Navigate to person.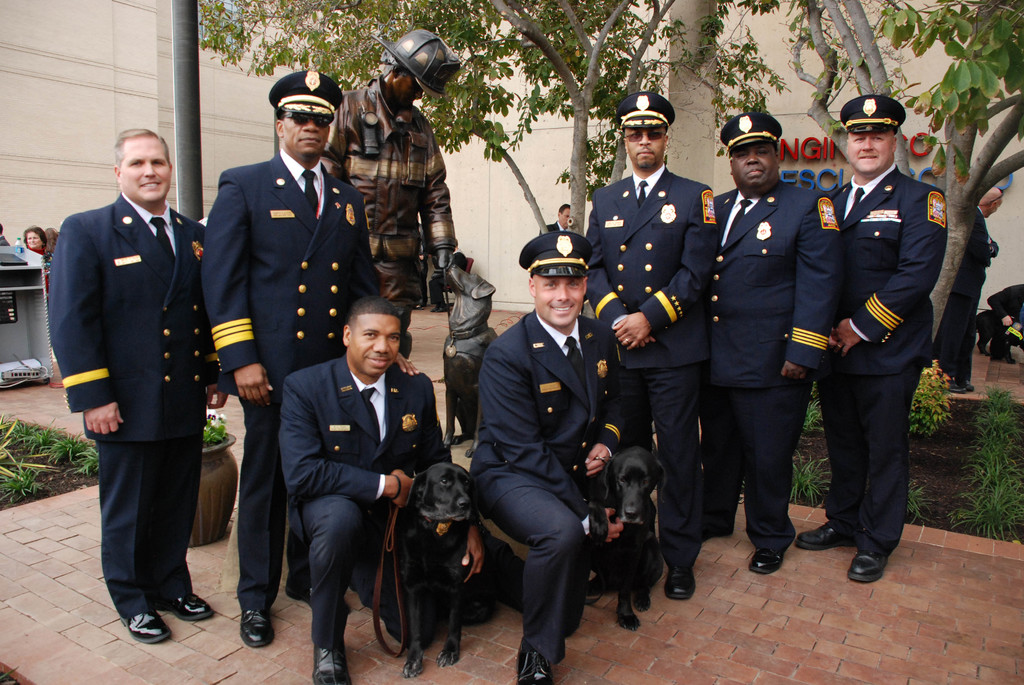
Navigation target: (x1=977, y1=283, x2=1023, y2=362).
